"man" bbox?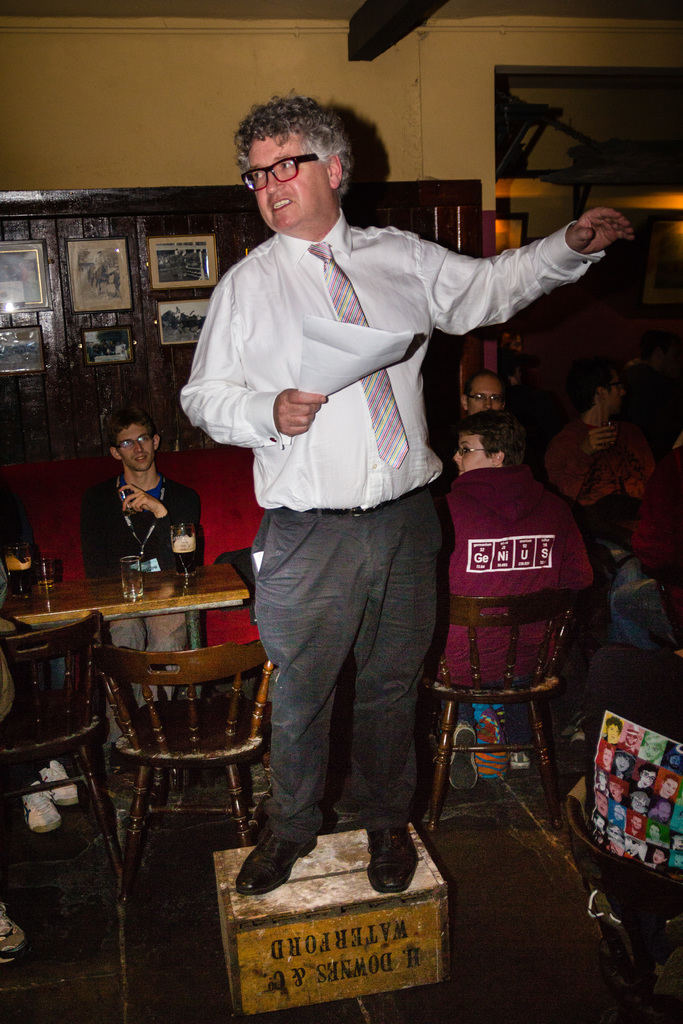
Rect(81, 406, 210, 730)
